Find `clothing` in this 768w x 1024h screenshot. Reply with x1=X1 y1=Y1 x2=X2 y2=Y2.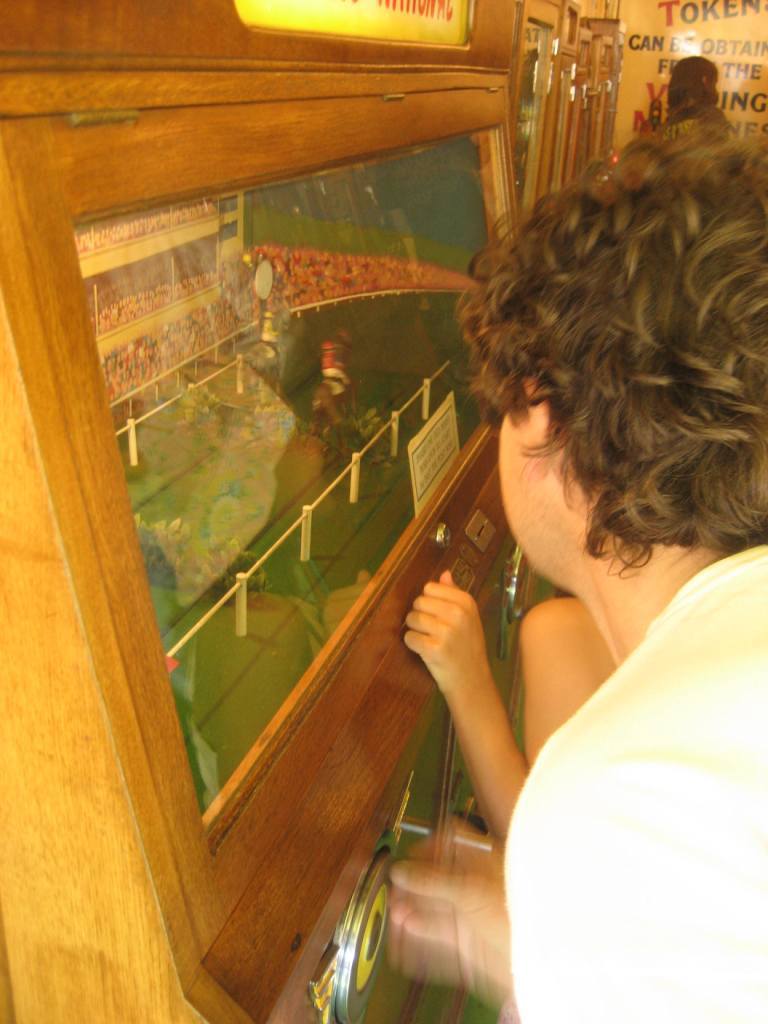
x1=472 y1=483 x2=750 y2=1011.
